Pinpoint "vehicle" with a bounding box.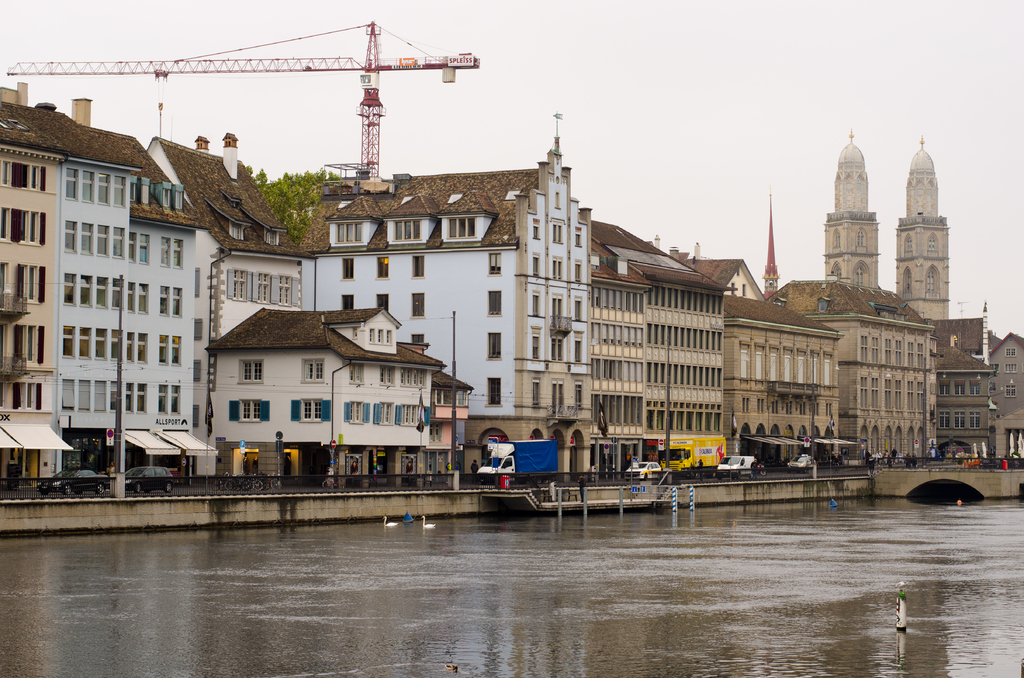
locate(957, 455, 993, 473).
